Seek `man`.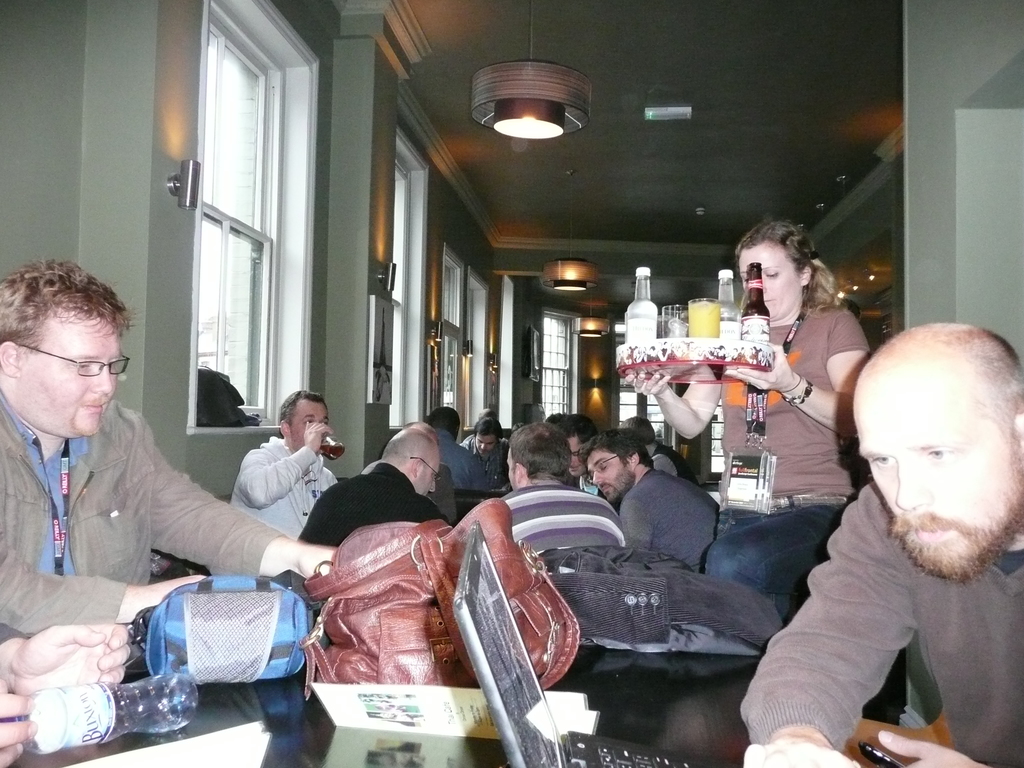
[x1=415, y1=410, x2=484, y2=492].
